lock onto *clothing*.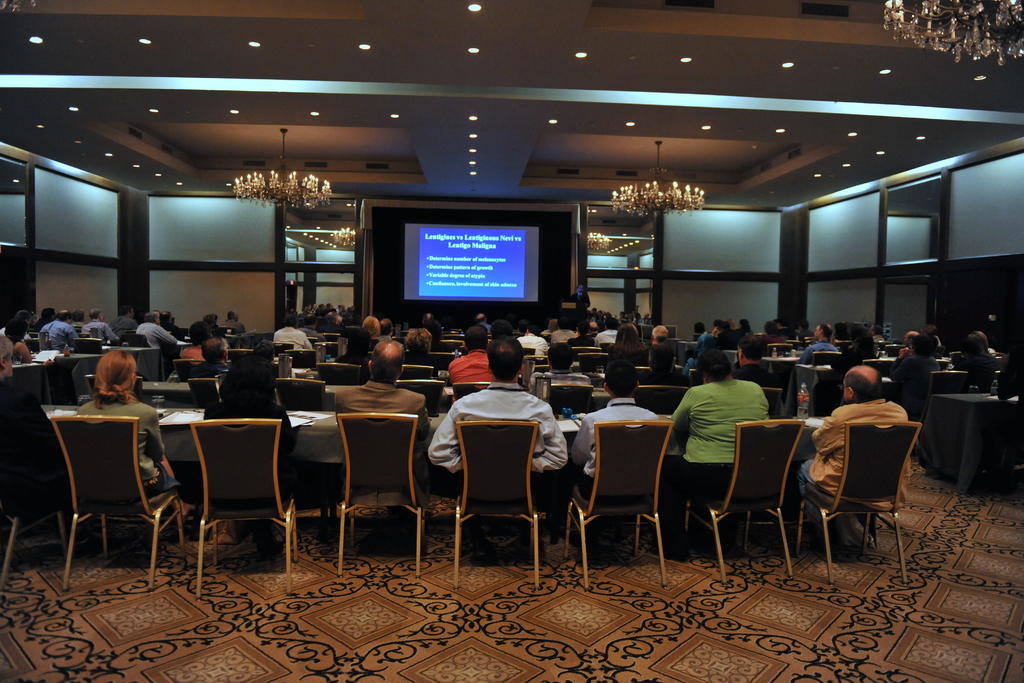
Locked: 798 333 818 344.
